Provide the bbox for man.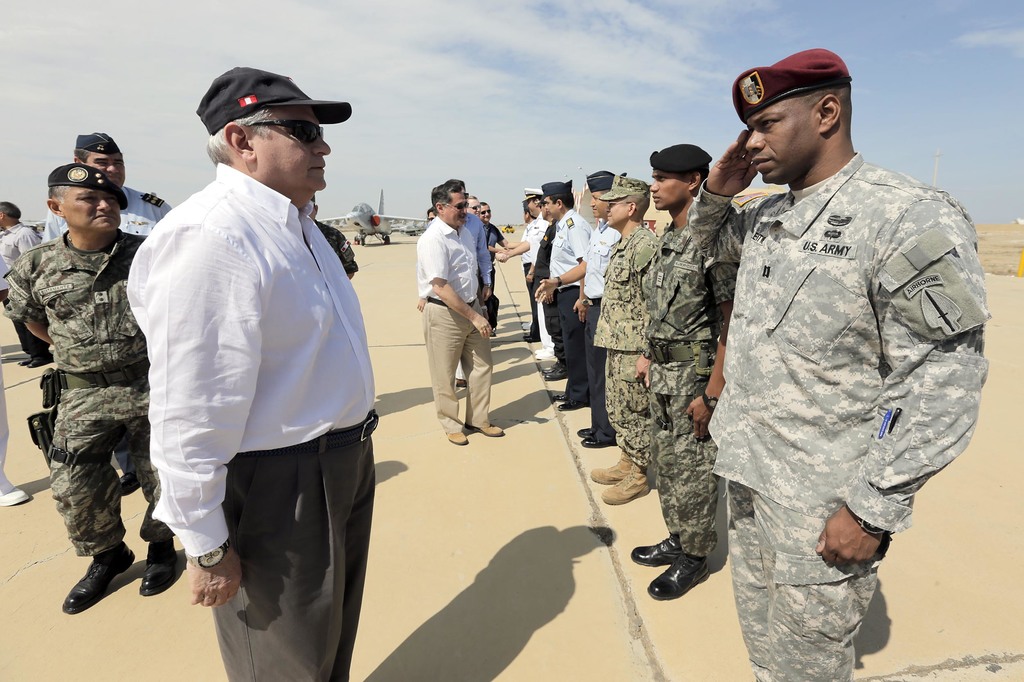
680:49:986:681.
